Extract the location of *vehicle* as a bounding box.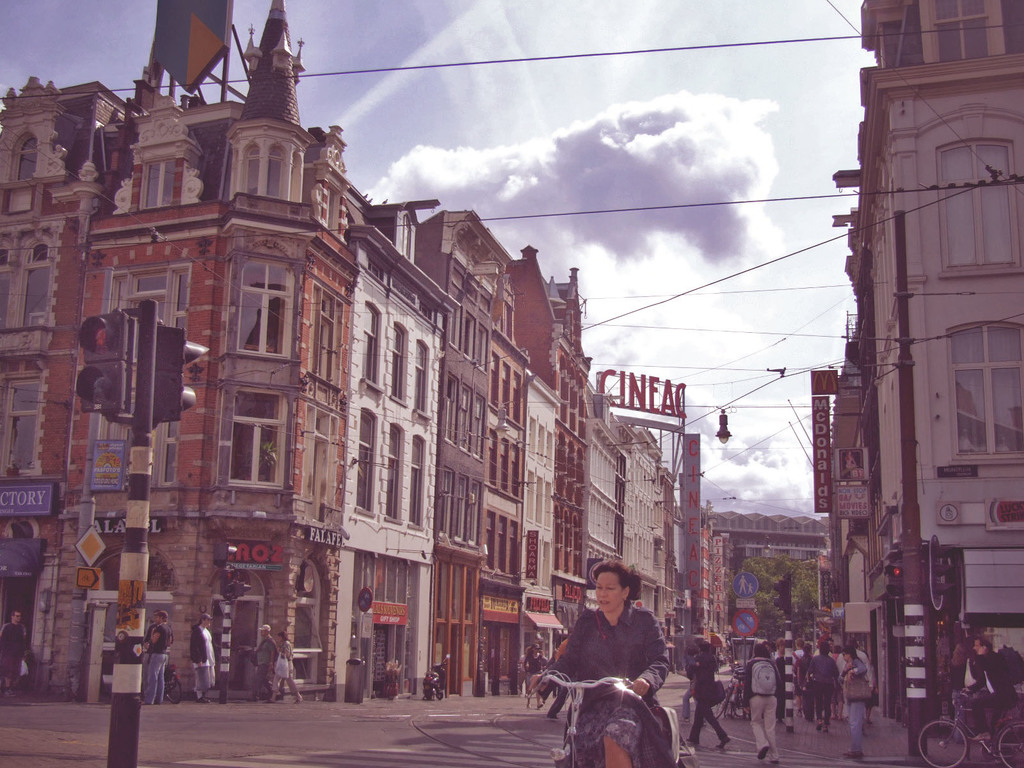
left=424, top=651, right=454, bottom=701.
